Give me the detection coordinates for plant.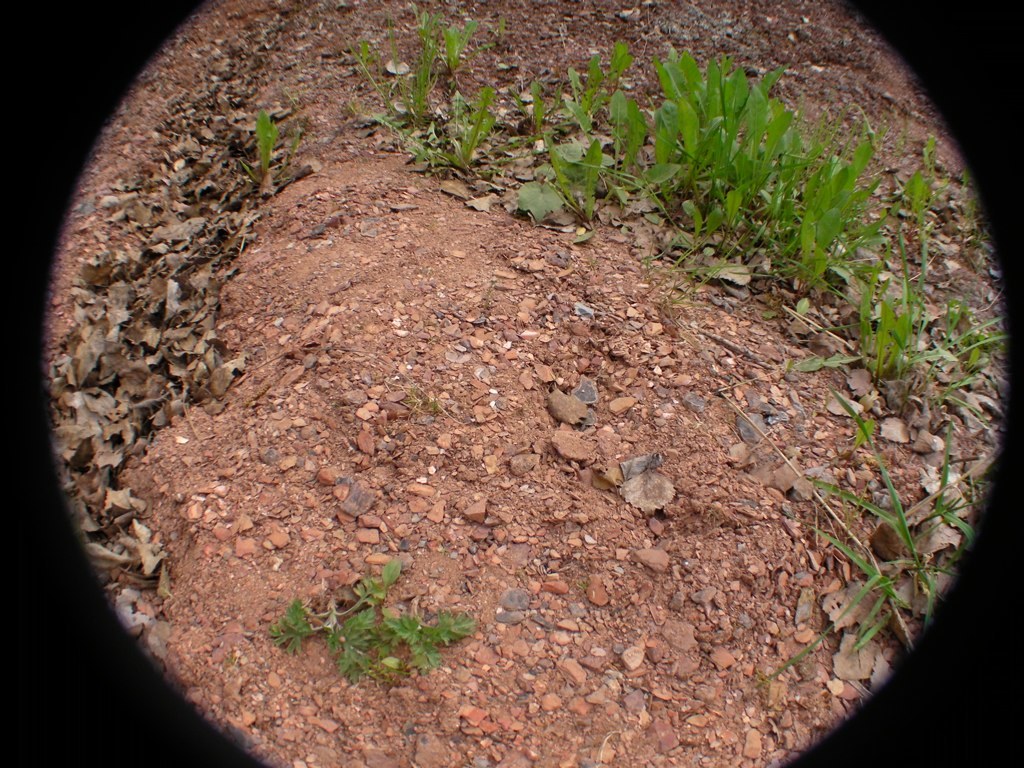
<box>405,389,442,414</box>.
